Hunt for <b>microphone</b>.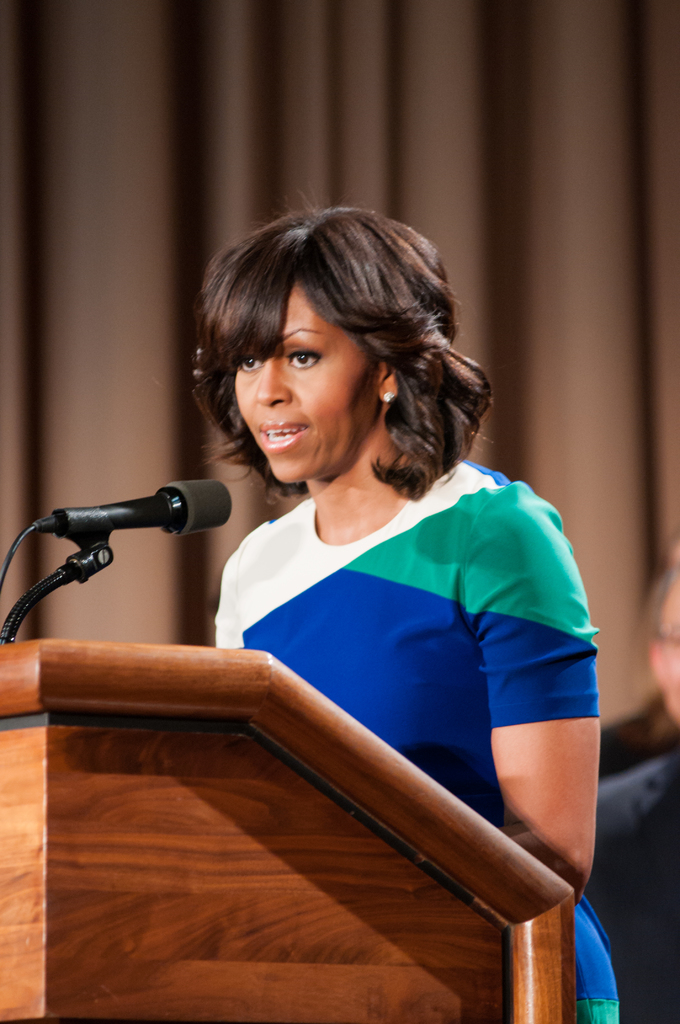
Hunted down at 18/476/236/605.
